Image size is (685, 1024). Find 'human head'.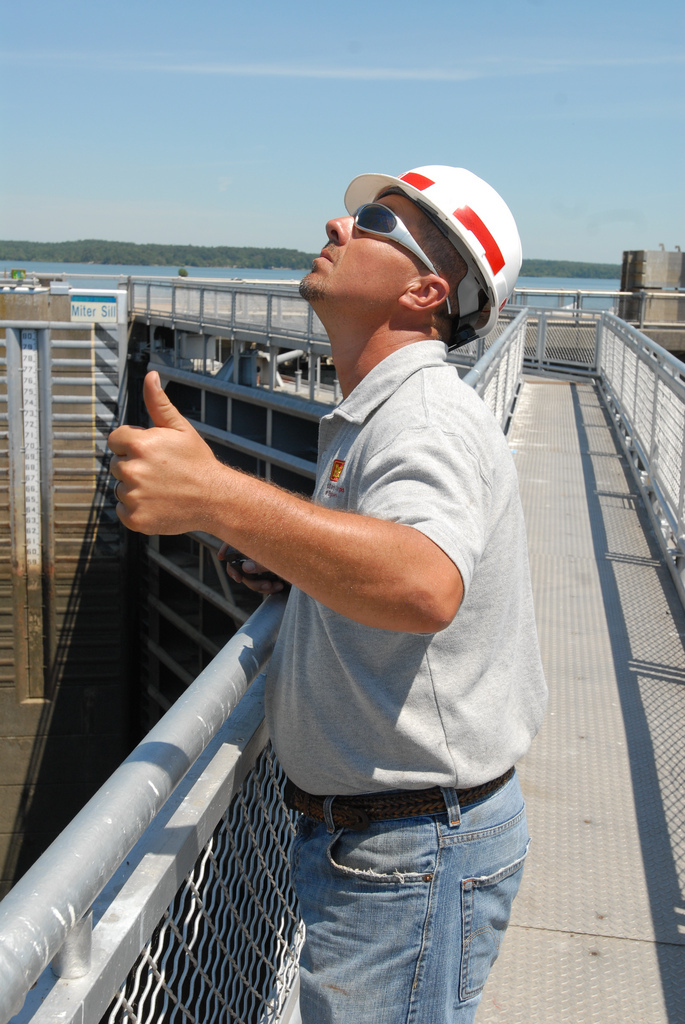
{"x1": 301, "y1": 161, "x2": 498, "y2": 342}.
